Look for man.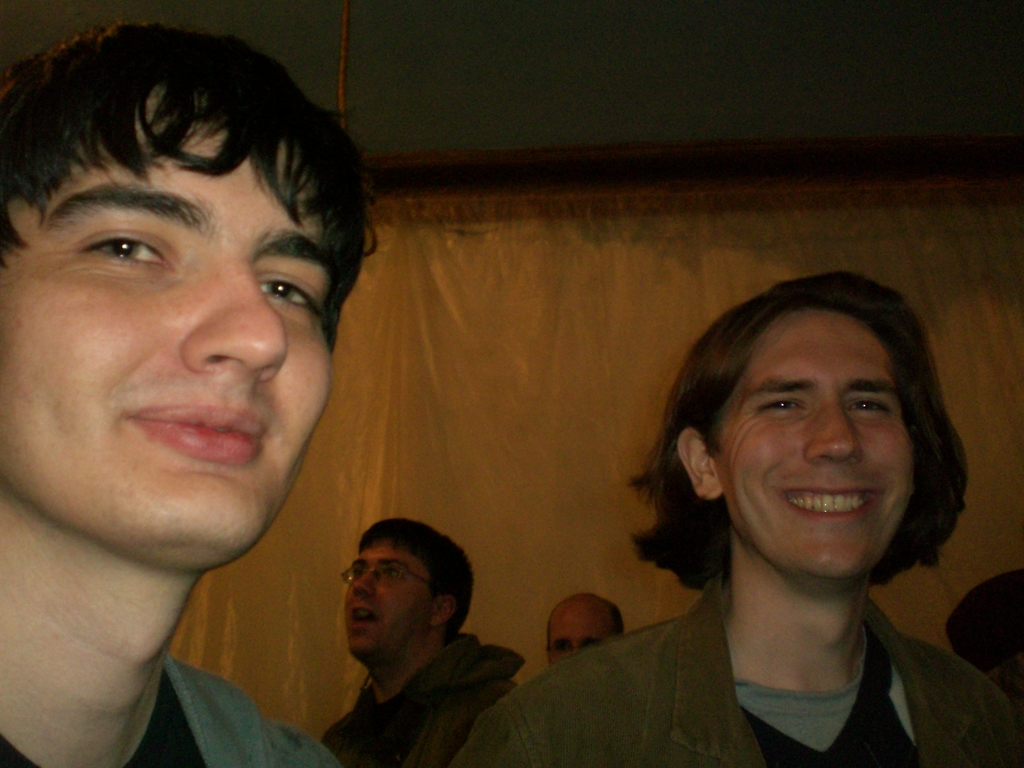
Found: x1=451 y1=273 x2=1023 y2=767.
